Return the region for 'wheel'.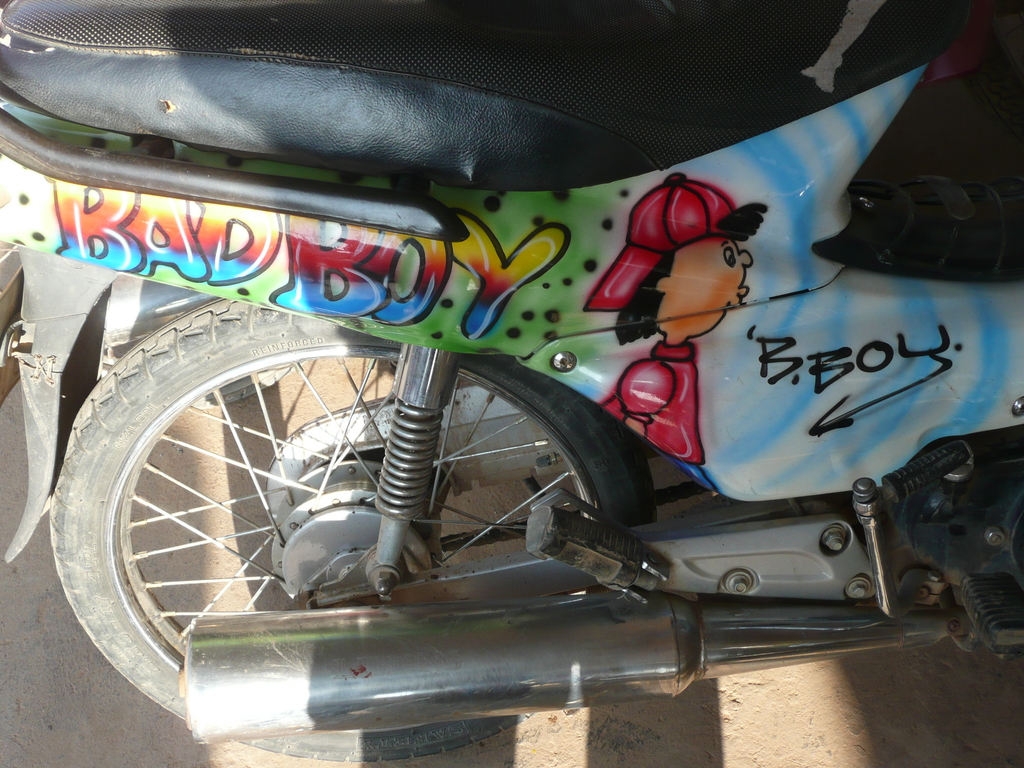
(left=76, top=323, right=643, bottom=687).
